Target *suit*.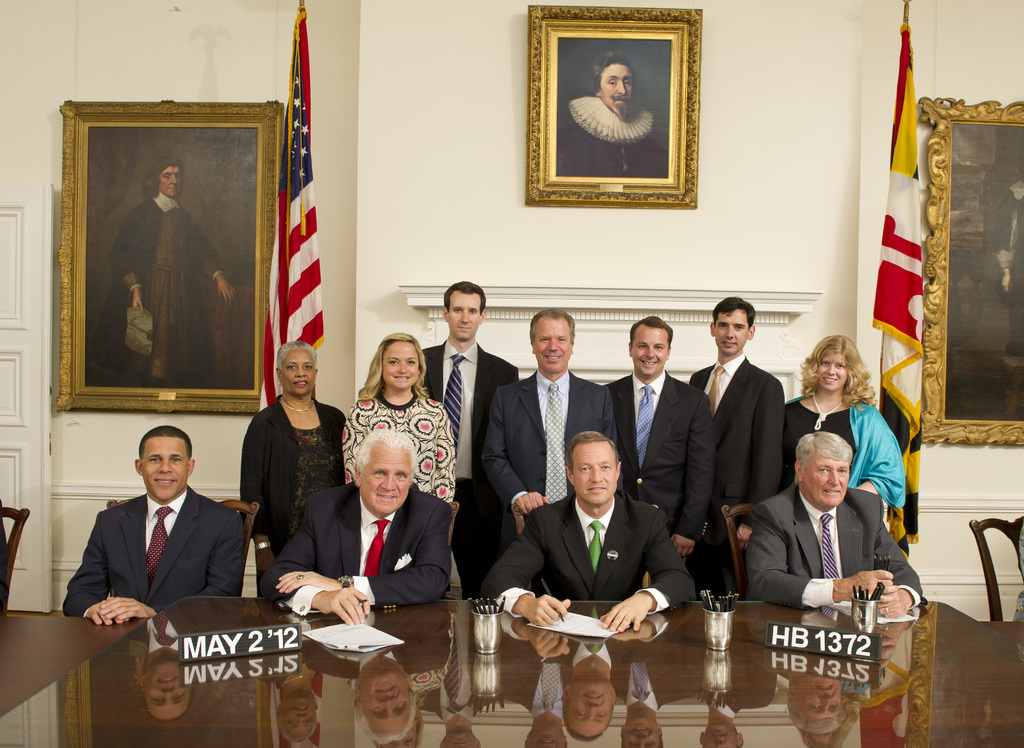
Target region: pyautogui.locateOnScreen(745, 484, 927, 611).
